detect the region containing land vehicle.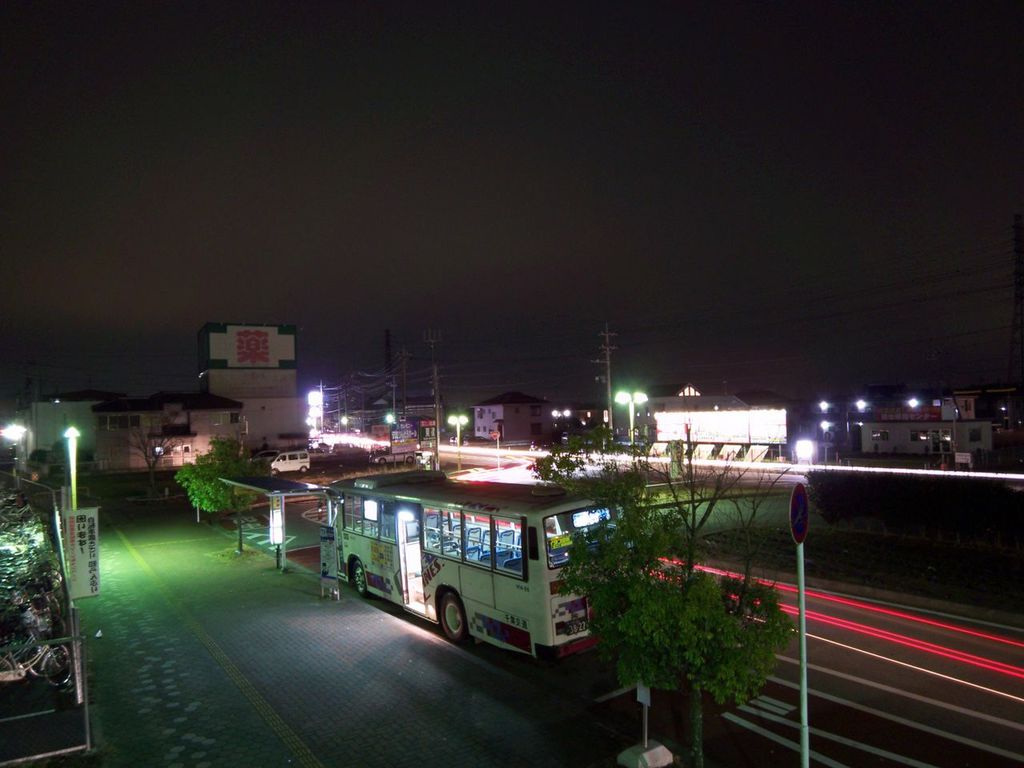
(350,480,602,682).
